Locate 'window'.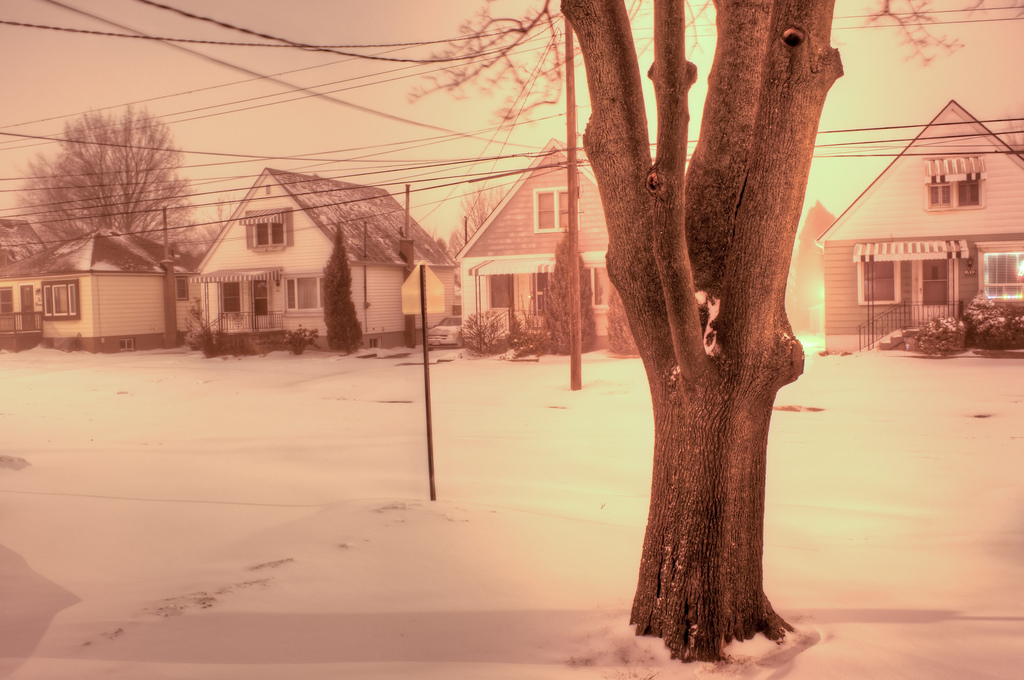
Bounding box: l=492, t=274, r=515, b=311.
